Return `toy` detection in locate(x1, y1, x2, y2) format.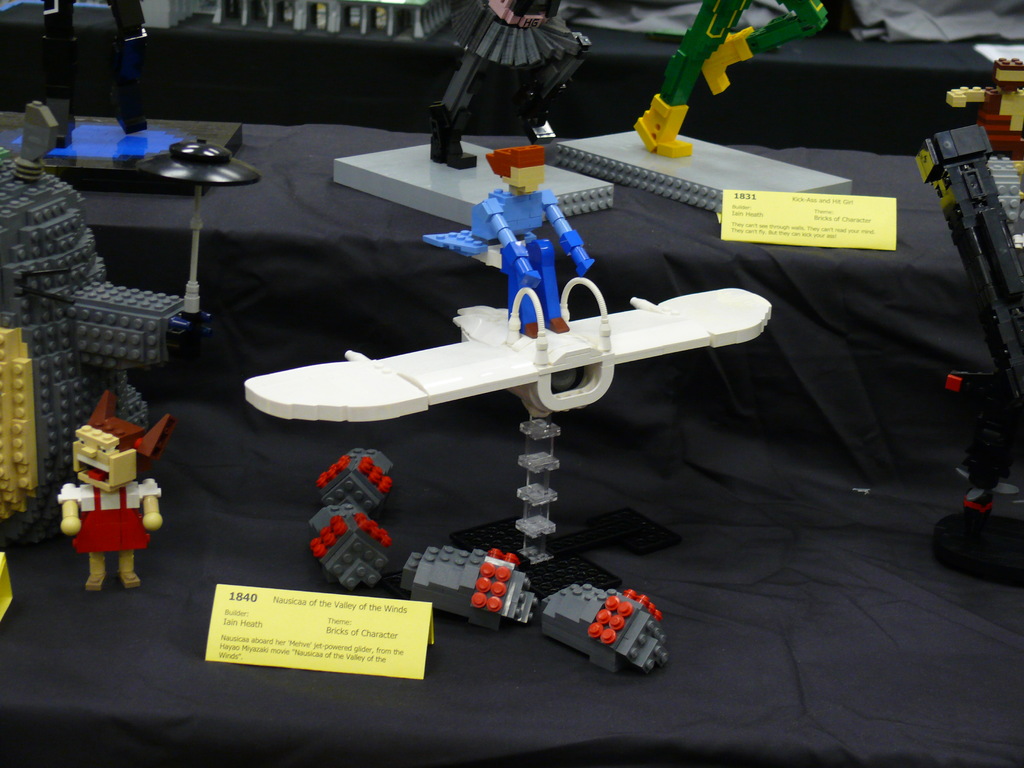
locate(0, 545, 15, 621).
